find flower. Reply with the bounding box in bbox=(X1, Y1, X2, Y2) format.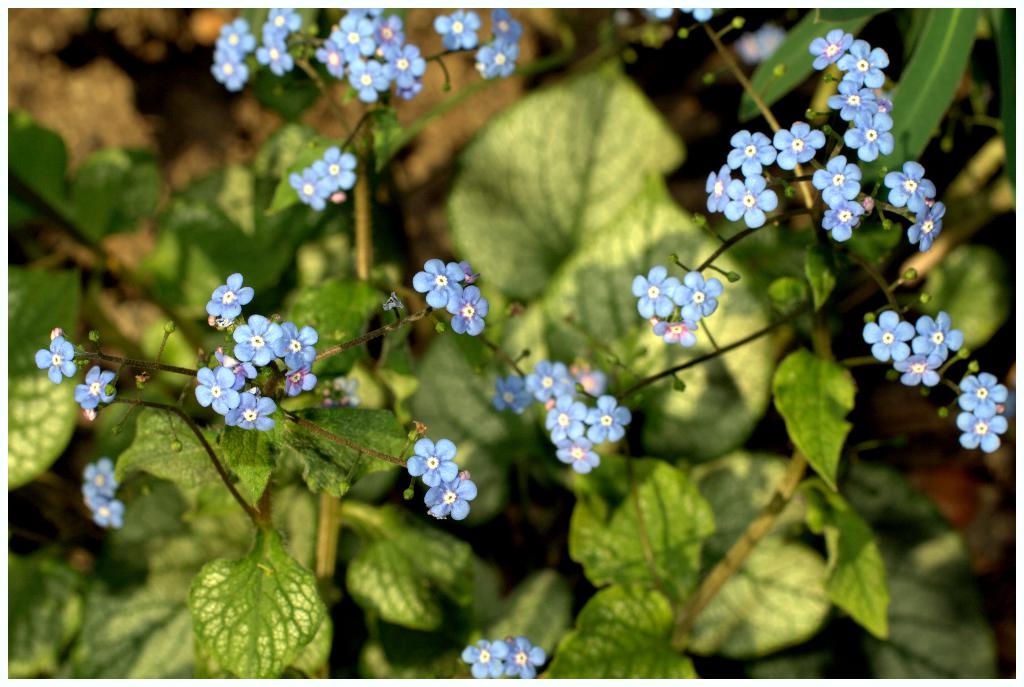
bbox=(837, 37, 888, 92).
